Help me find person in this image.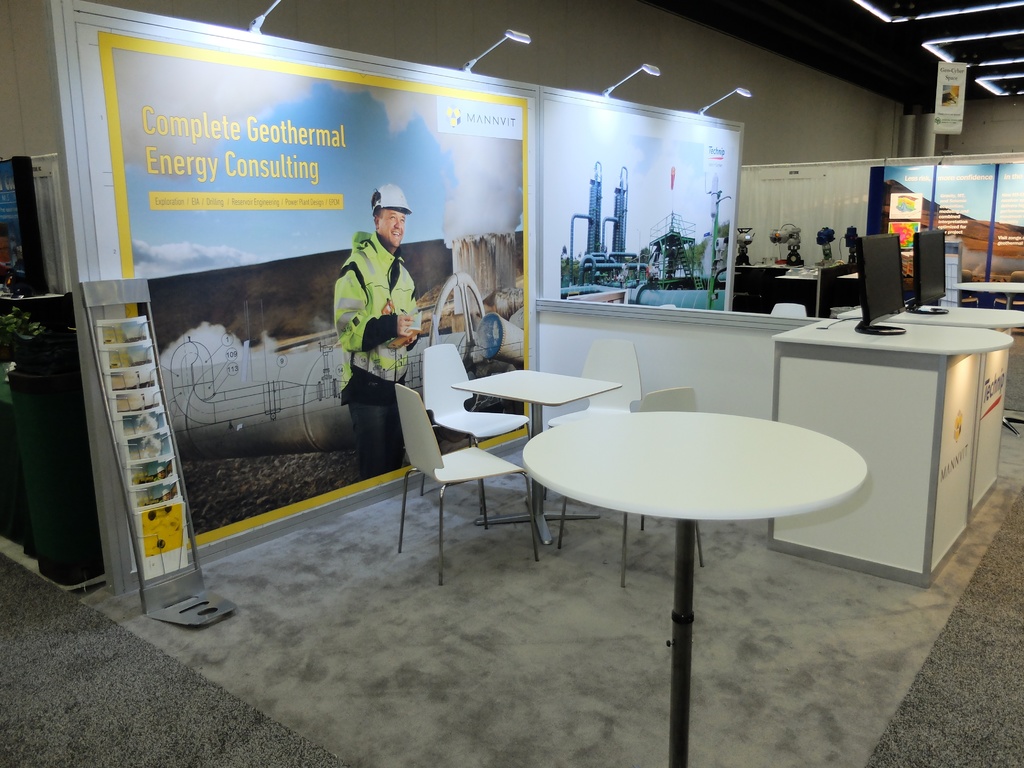
Found it: pyautogui.locateOnScreen(330, 157, 413, 459).
